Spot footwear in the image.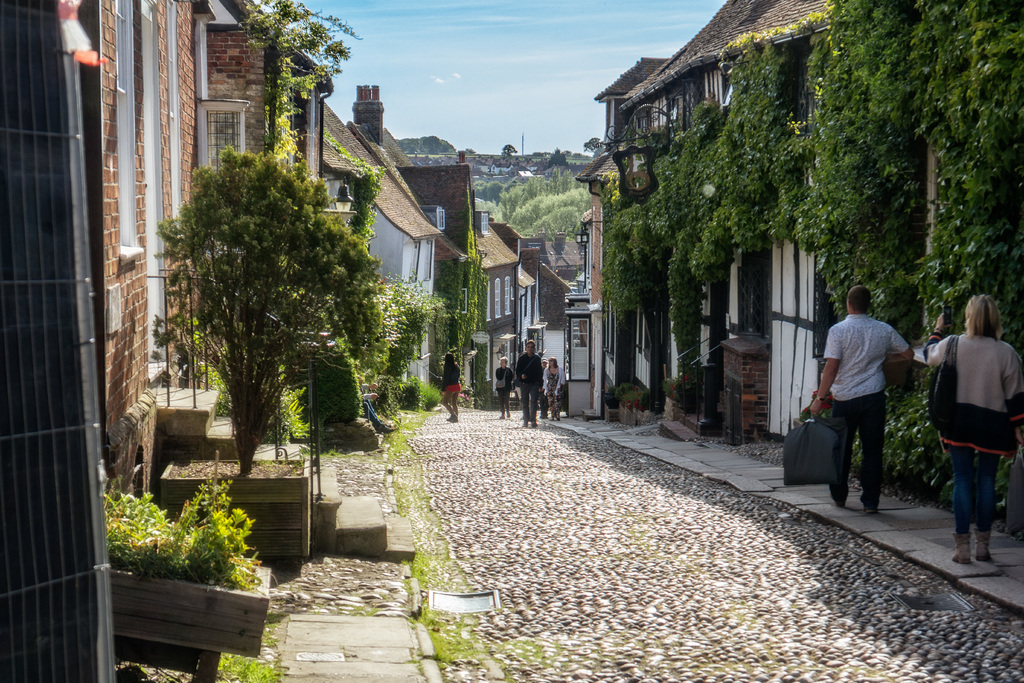
footwear found at 975, 531, 993, 563.
